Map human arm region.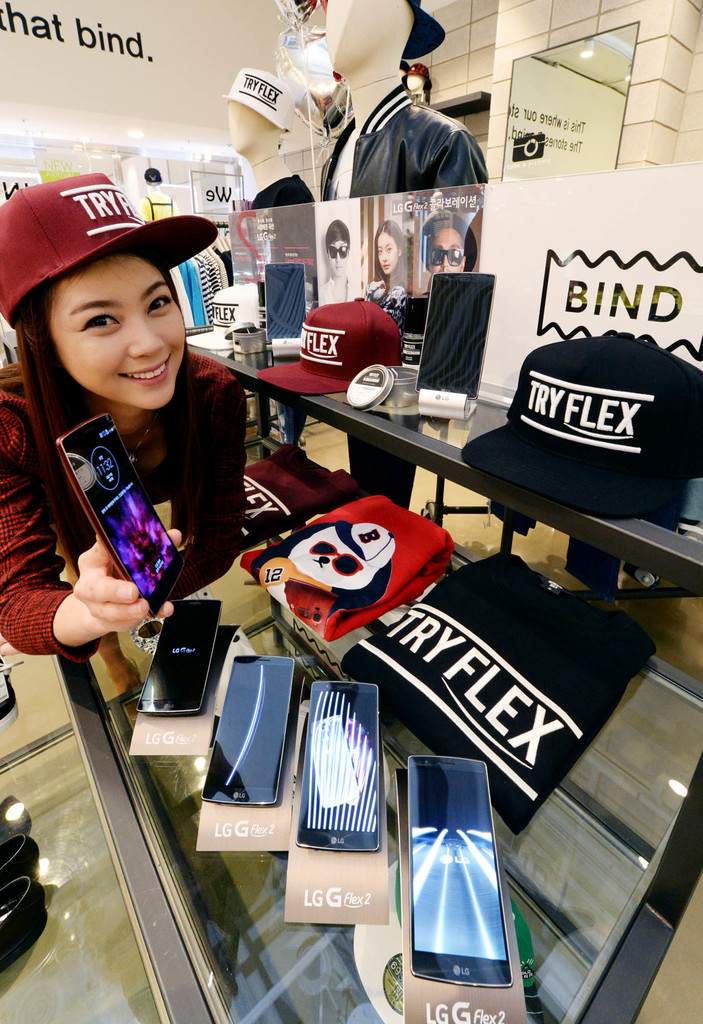
Mapped to detection(28, 449, 158, 694).
